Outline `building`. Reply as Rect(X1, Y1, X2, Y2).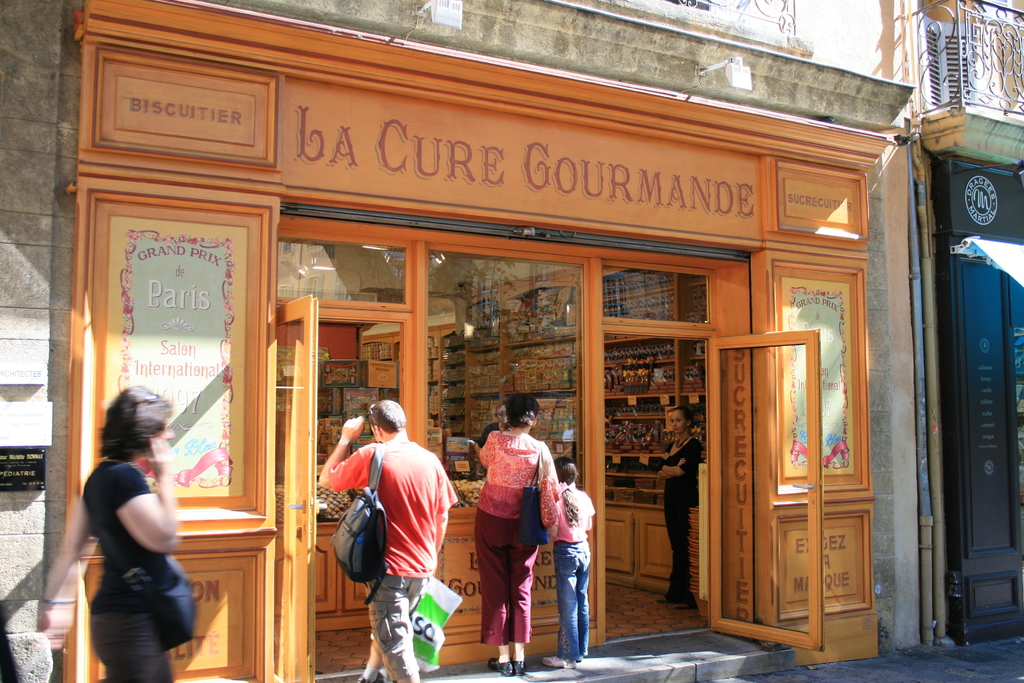
Rect(914, 0, 1023, 657).
